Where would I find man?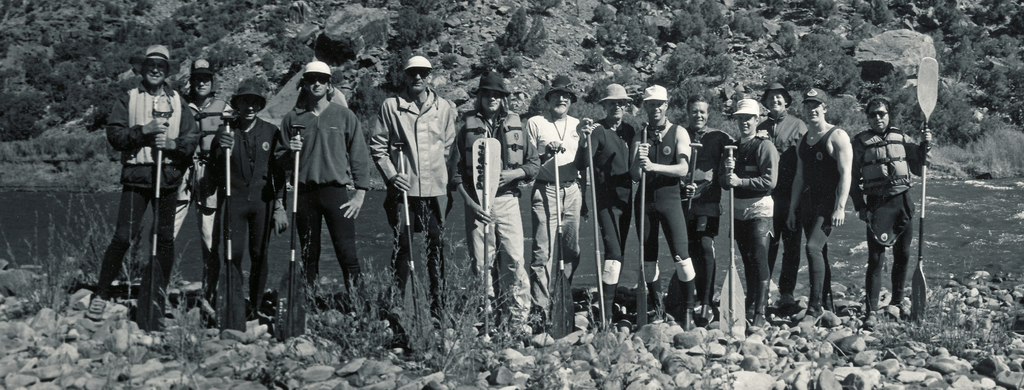
At BBox(85, 45, 200, 329).
